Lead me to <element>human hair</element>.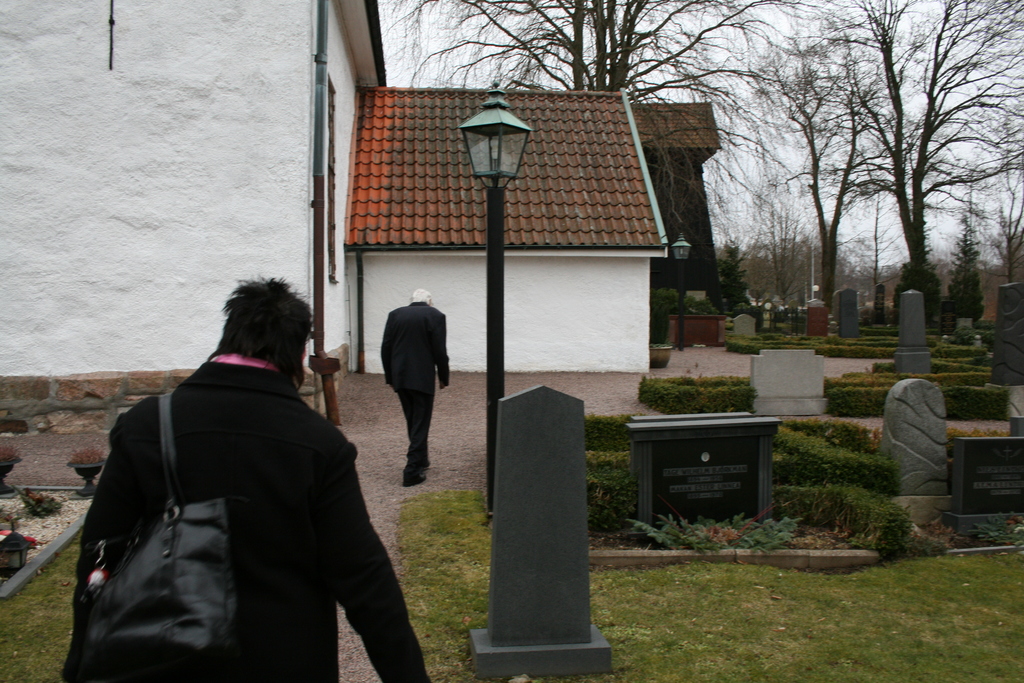
Lead to BBox(412, 284, 433, 311).
